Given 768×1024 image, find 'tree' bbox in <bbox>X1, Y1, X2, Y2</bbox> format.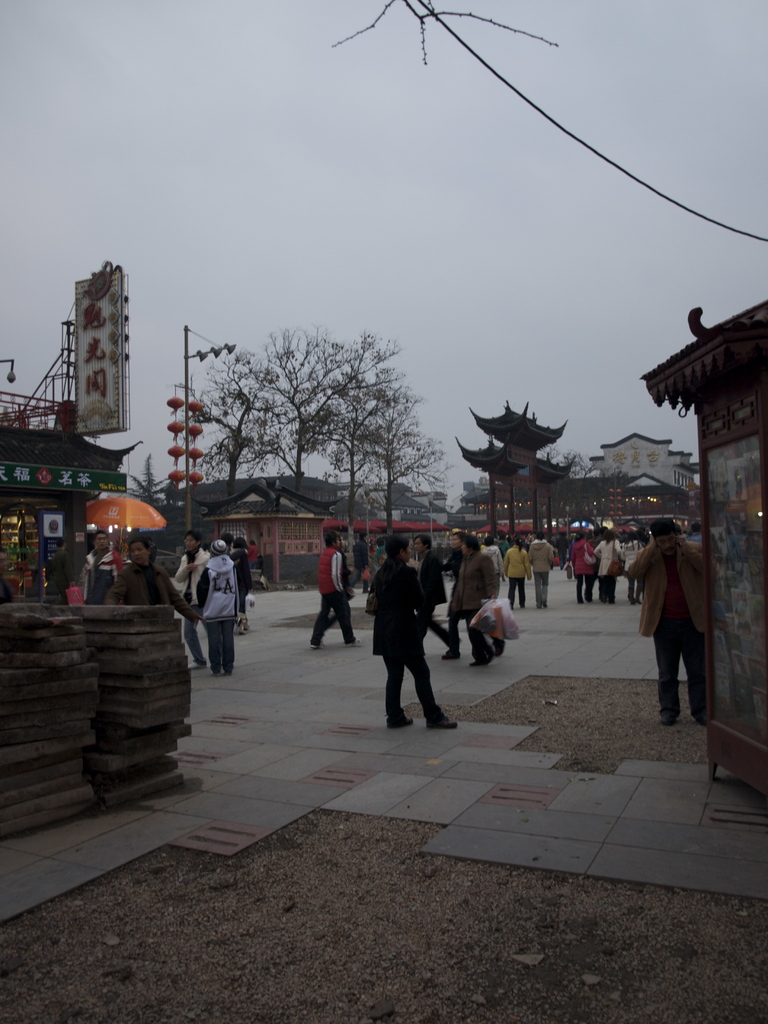
<bbox>122, 449, 176, 505</bbox>.
